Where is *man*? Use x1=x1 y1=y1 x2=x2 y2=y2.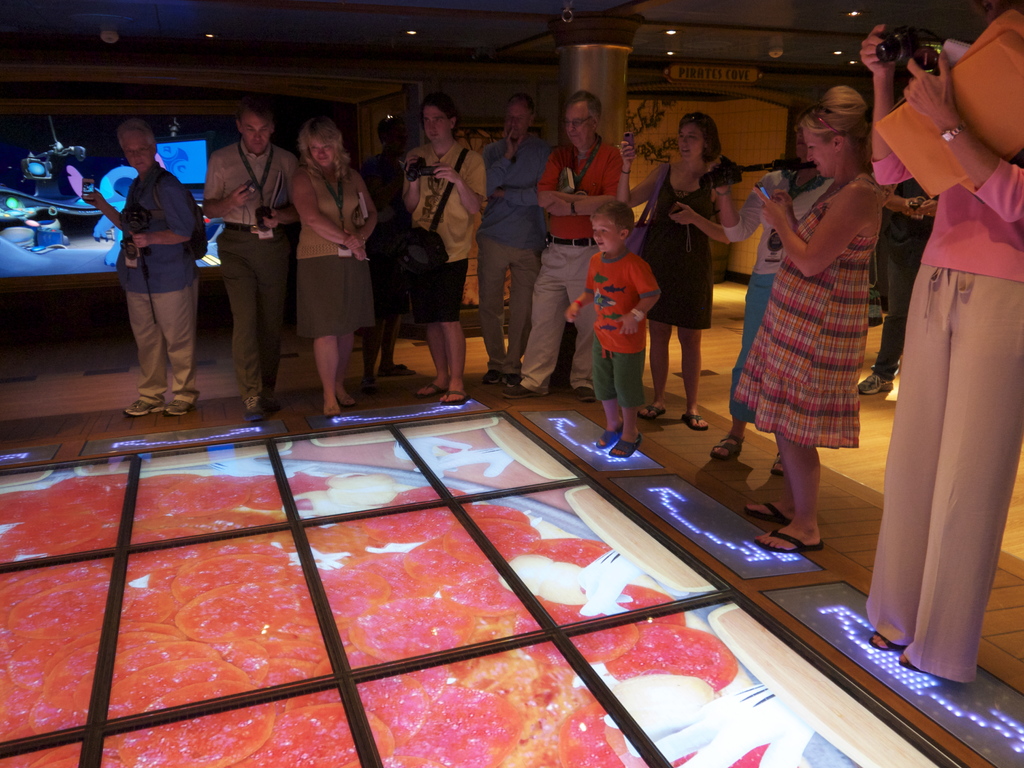
x1=359 y1=113 x2=416 y2=388.
